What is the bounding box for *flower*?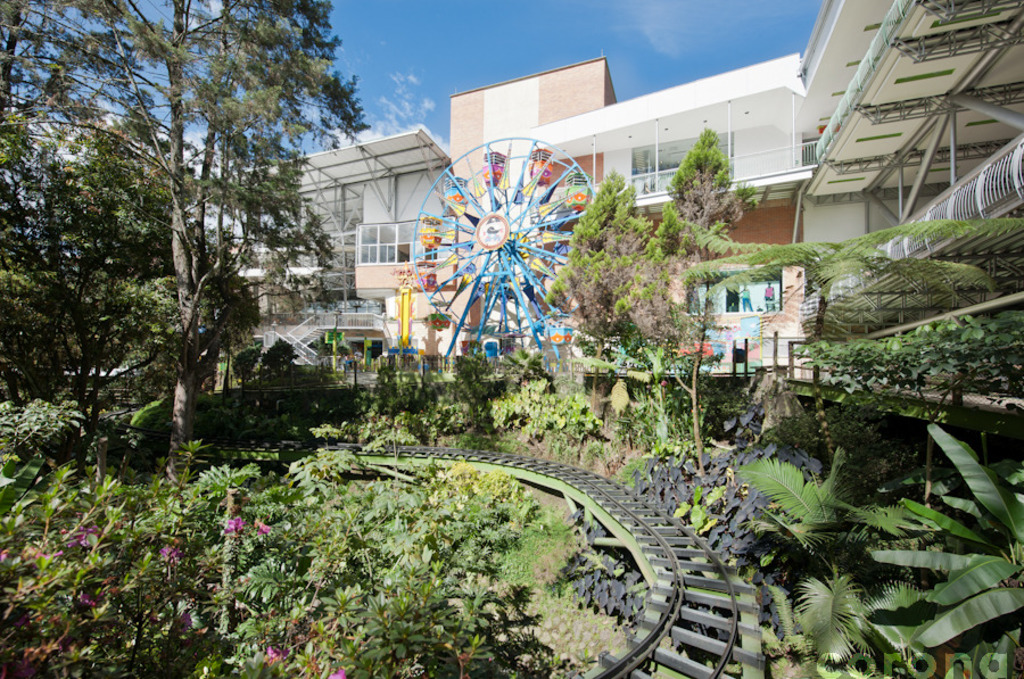
box(60, 524, 102, 545).
